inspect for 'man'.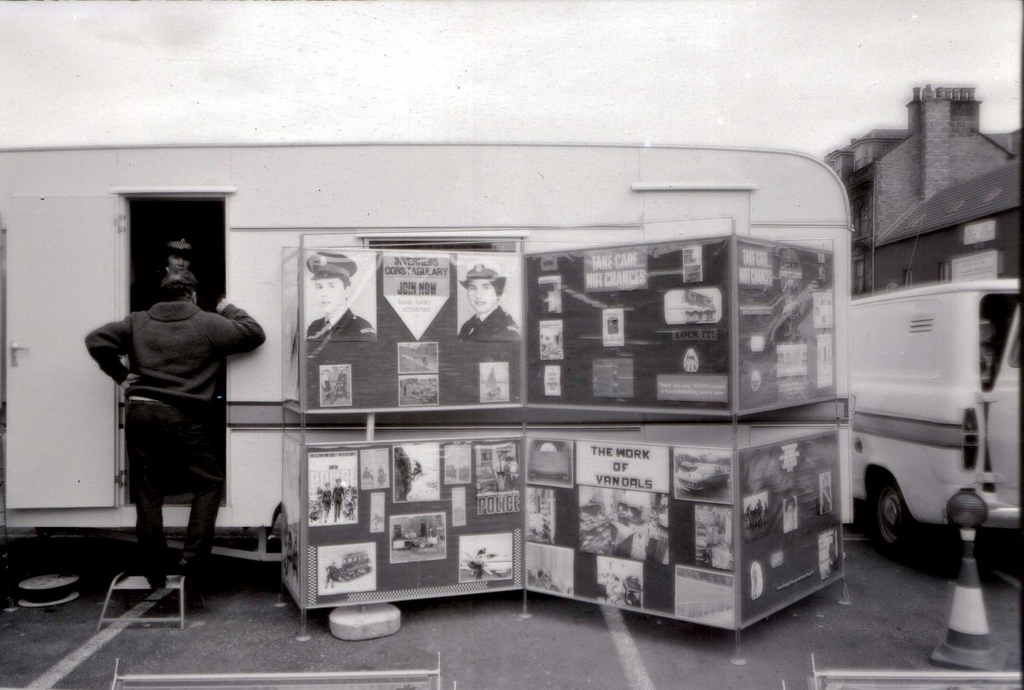
Inspection: [left=83, top=268, right=273, bottom=609].
